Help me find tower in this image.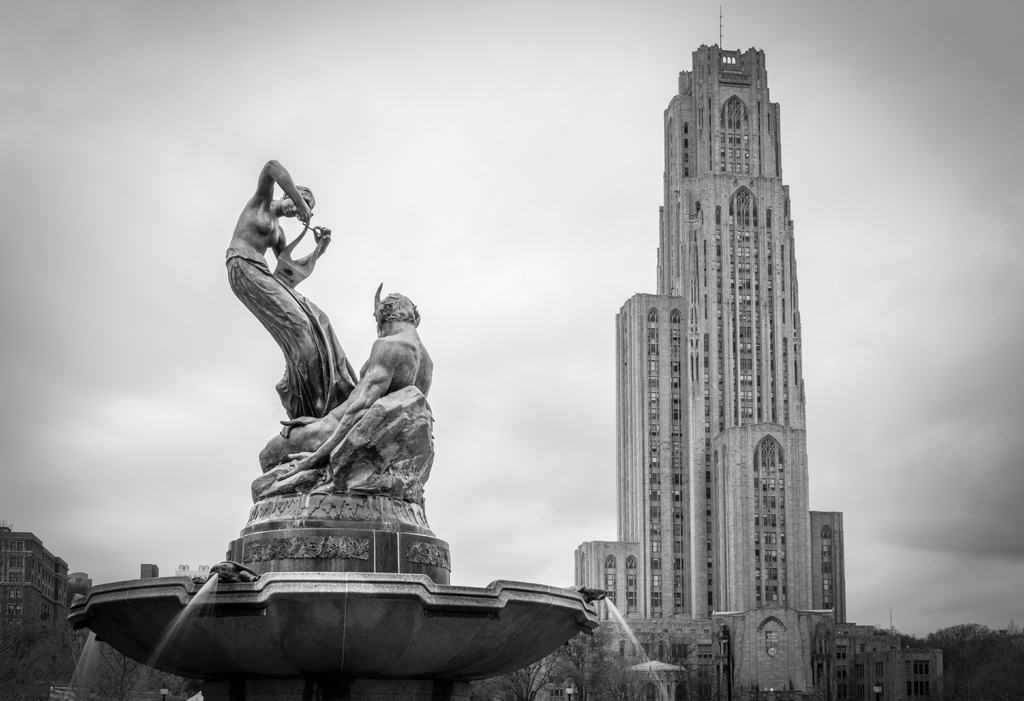
Found it: <region>587, 22, 840, 650</region>.
